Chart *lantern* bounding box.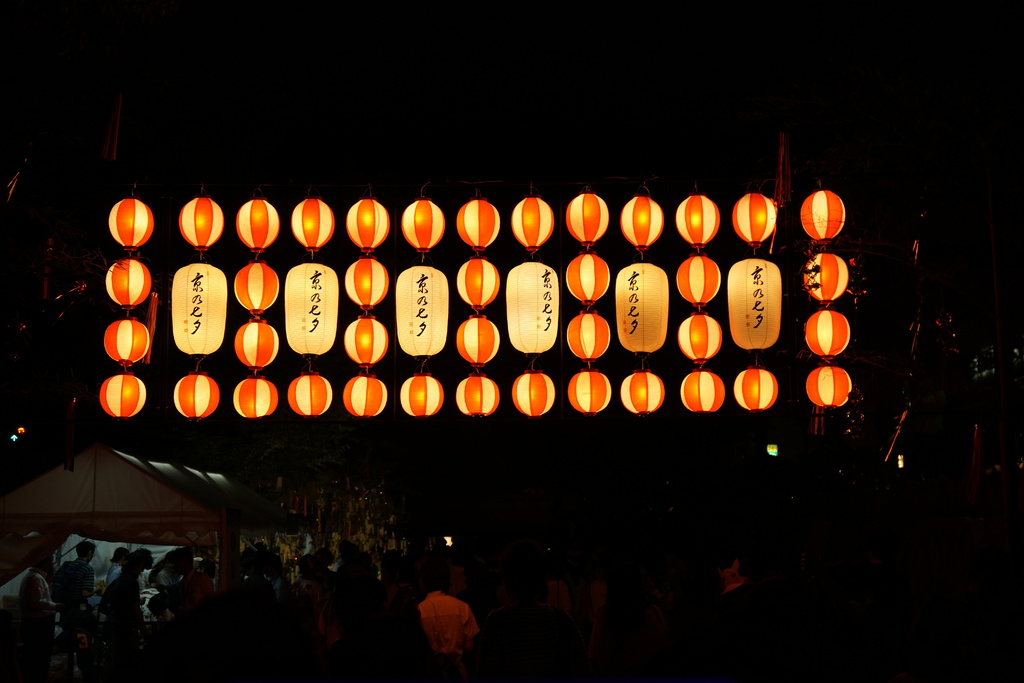
Charted: 620 193 662 252.
